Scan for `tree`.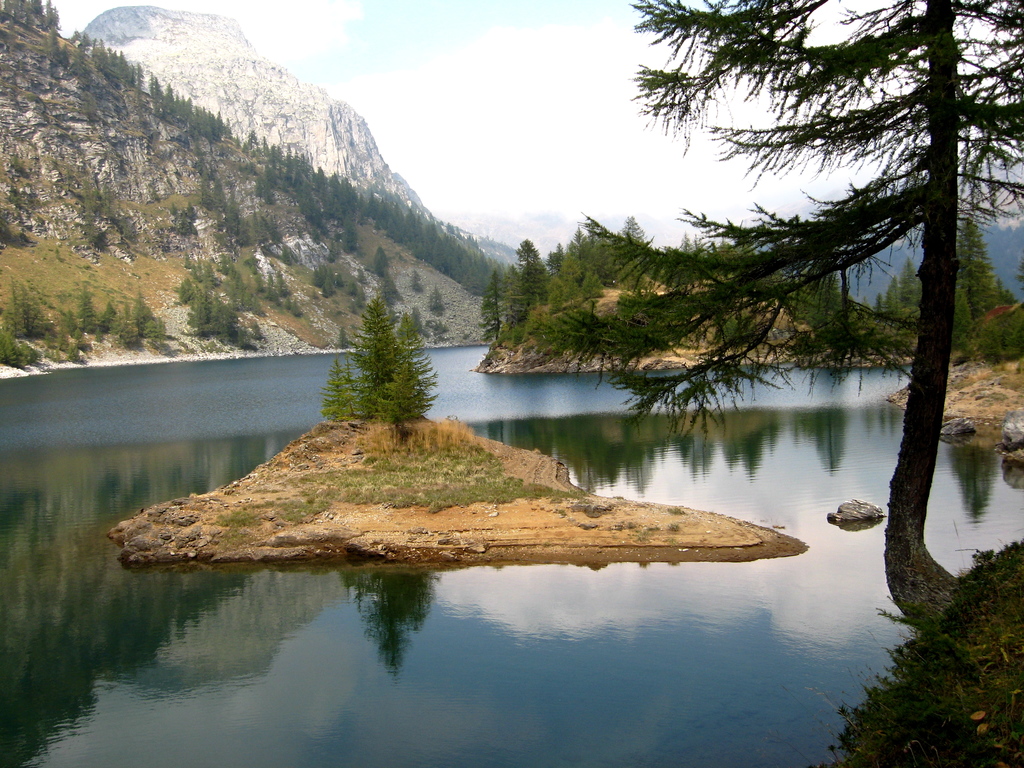
Scan result: 632/0/1023/637.
